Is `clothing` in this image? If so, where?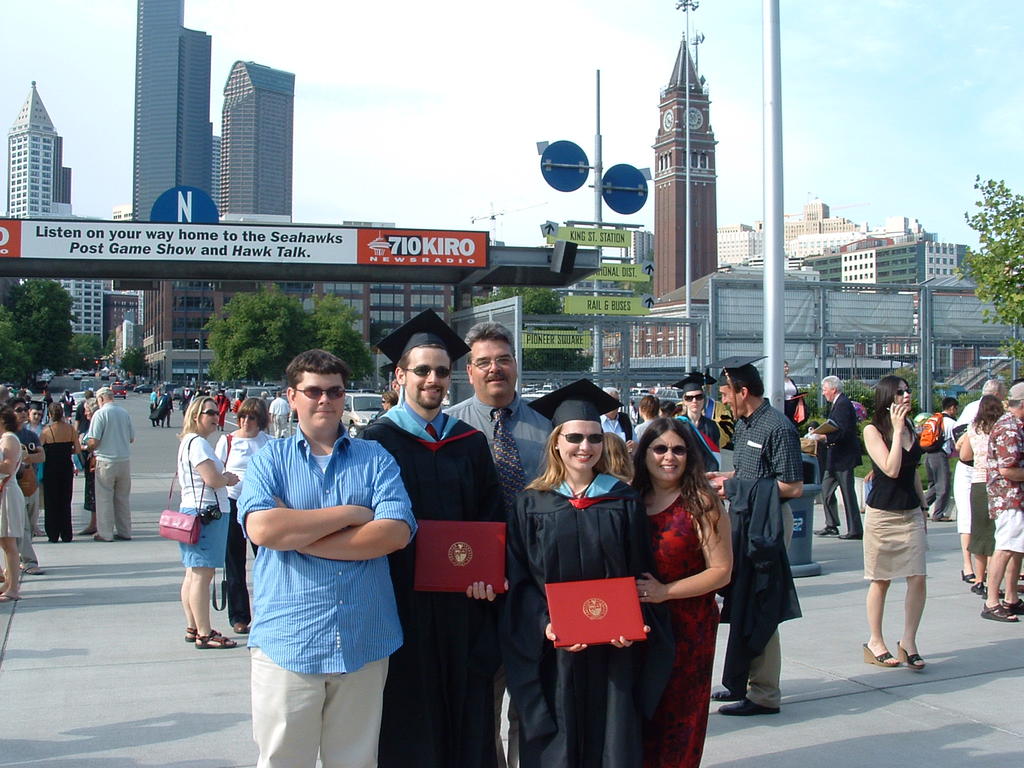
Yes, at locate(149, 388, 158, 430).
